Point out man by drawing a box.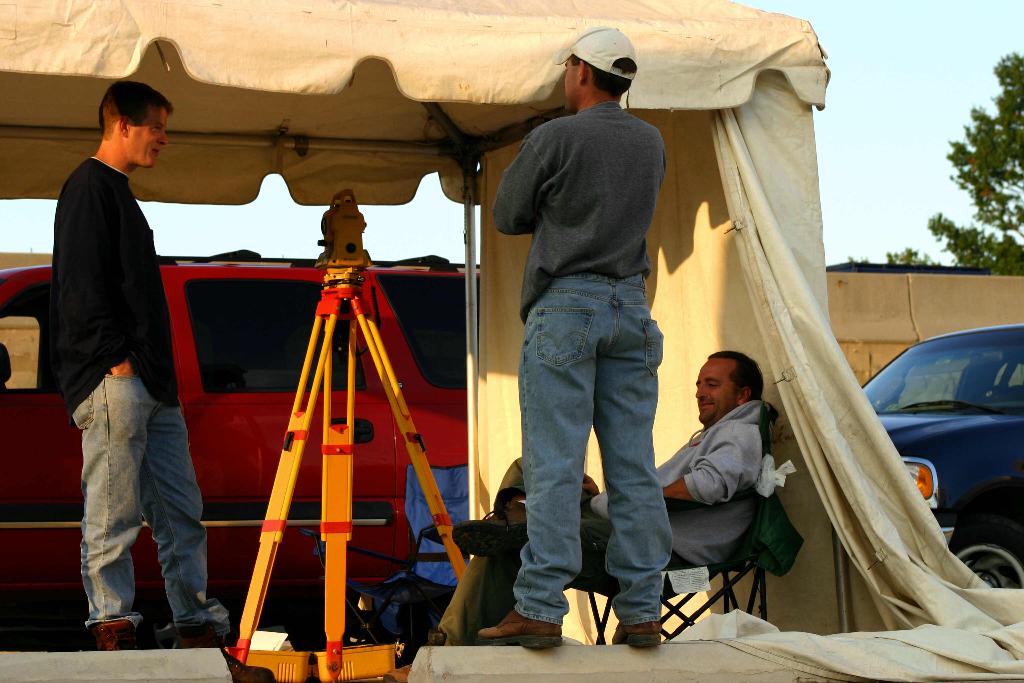
47 80 231 645.
